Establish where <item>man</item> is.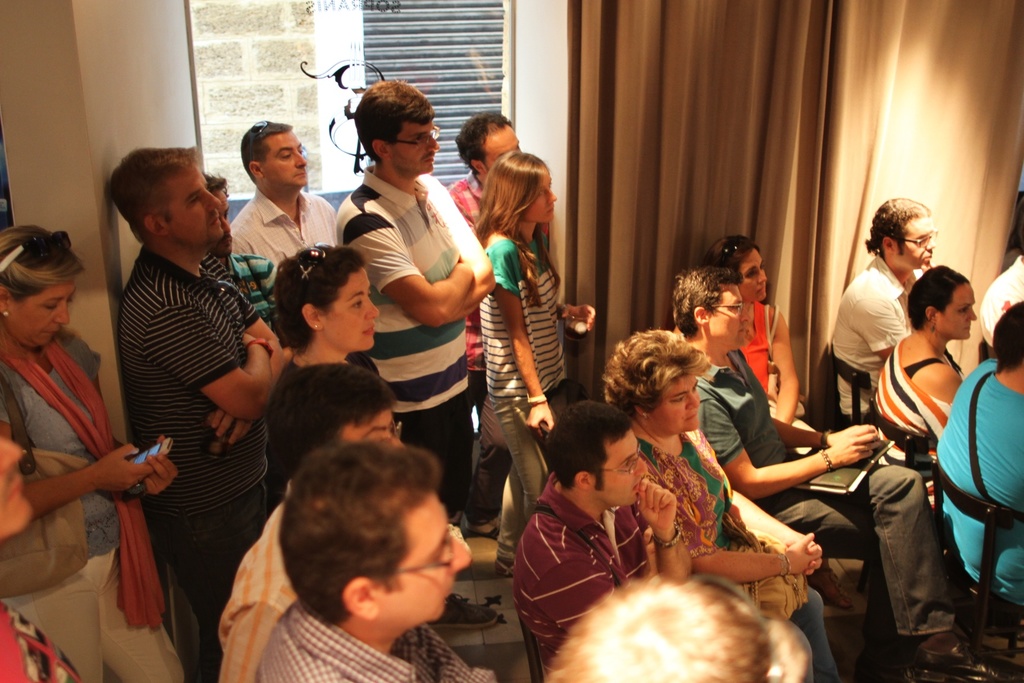
Established at bbox=[513, 399, 692, 673].
